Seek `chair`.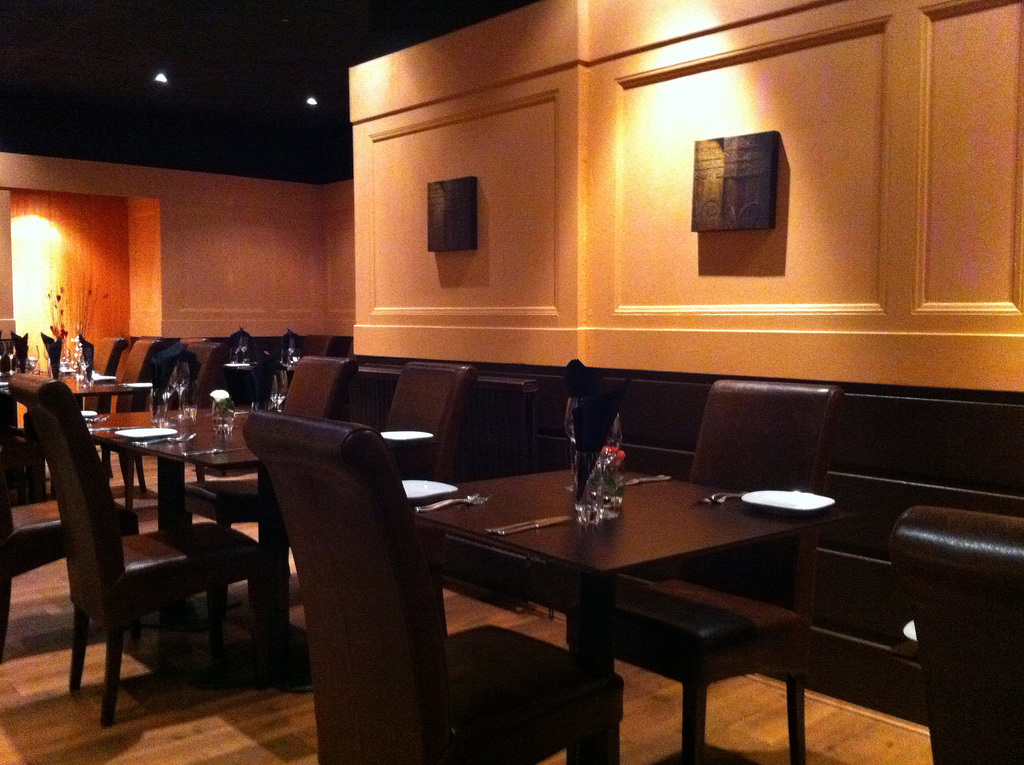
region(44, 382, 282, 741).
